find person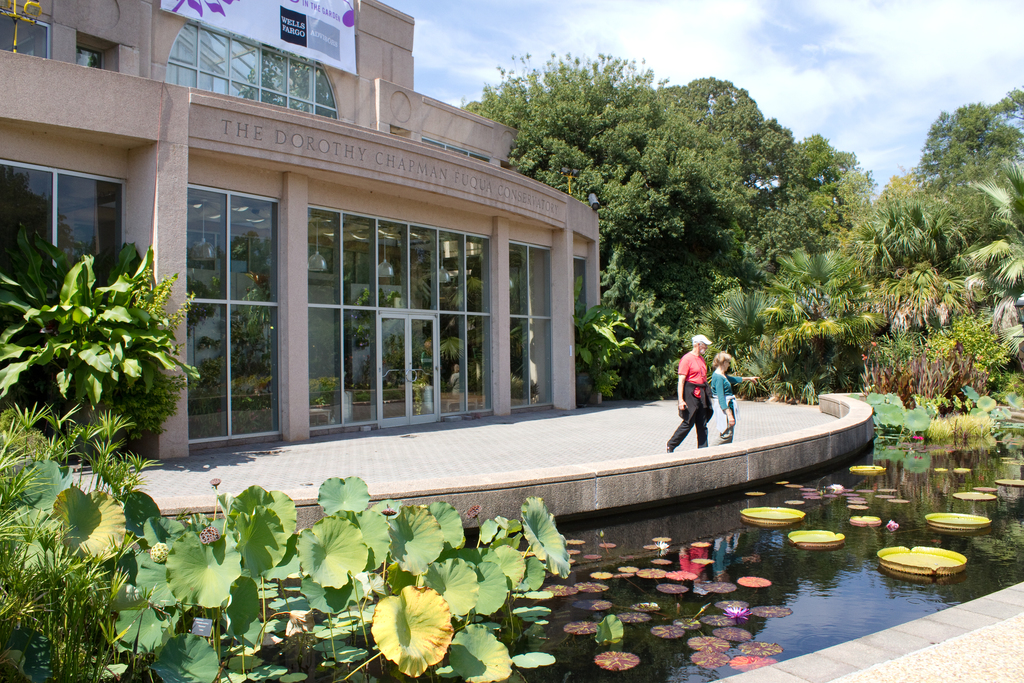
left=667, top=335, right=713, bottom=454
